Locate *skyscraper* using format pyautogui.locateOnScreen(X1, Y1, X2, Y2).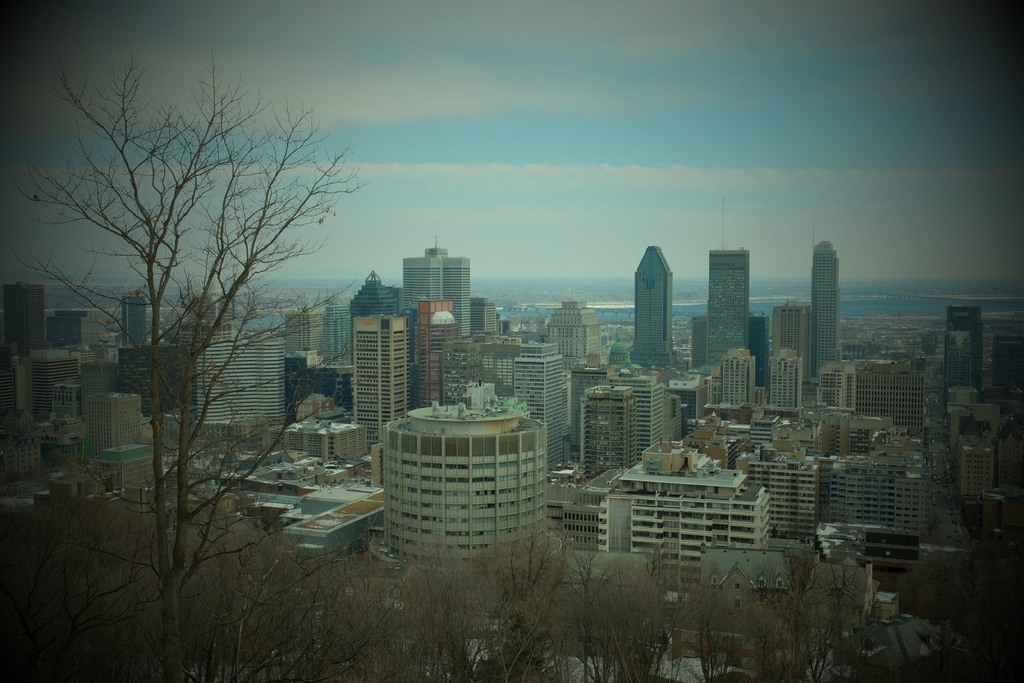
pyautogui.locateOnScreen(707, 251, 754, 363).
